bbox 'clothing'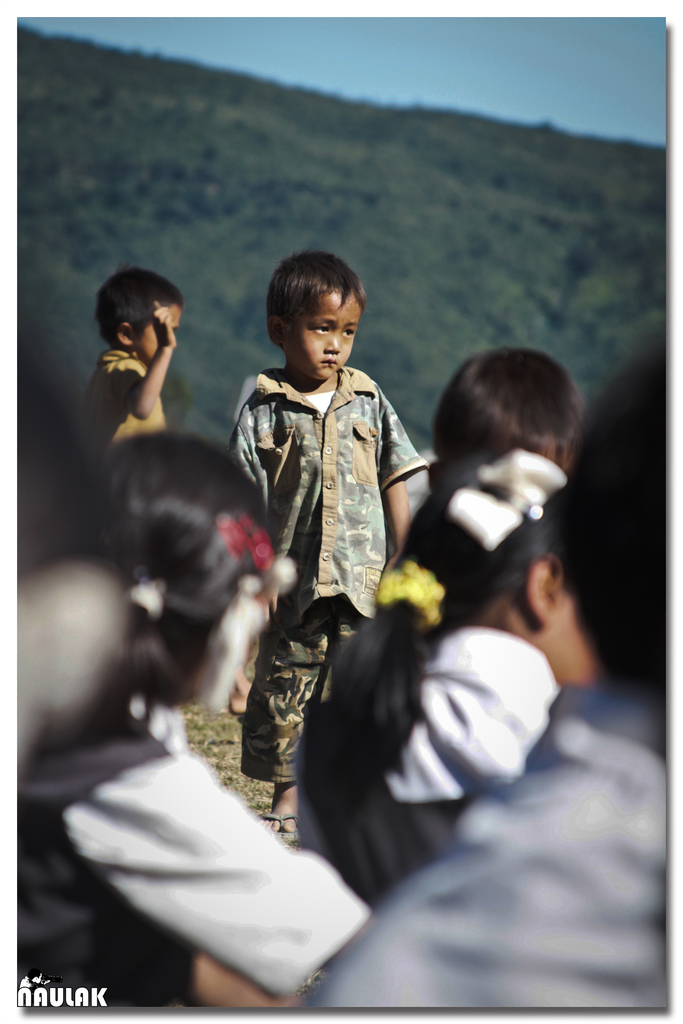
[294,595,557,924]
